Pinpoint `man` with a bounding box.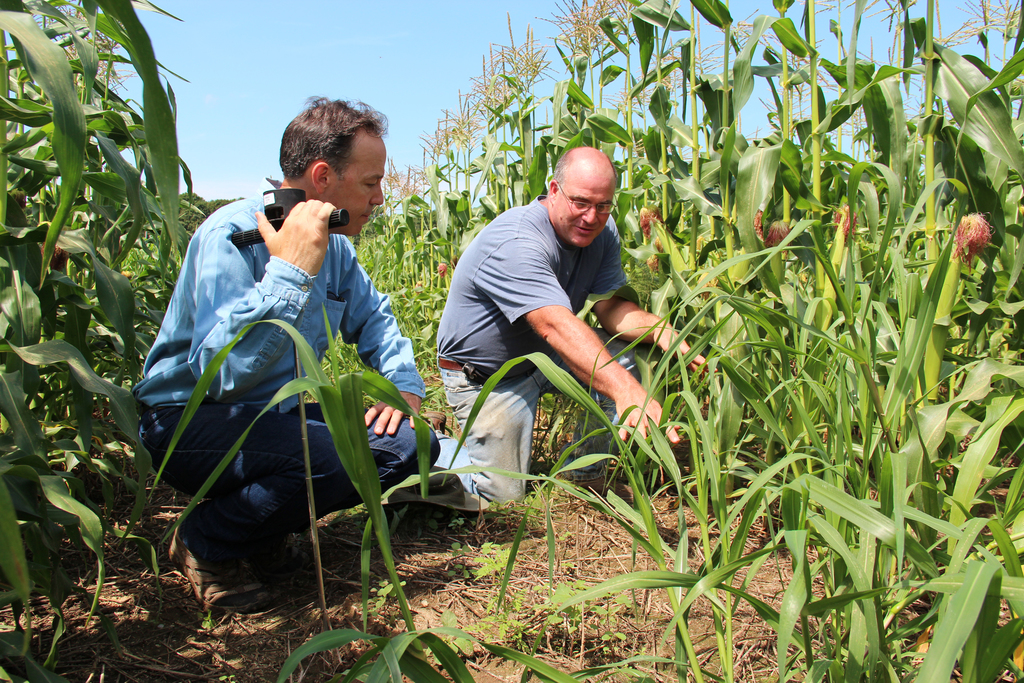
(x1=431, y1=135, x2=675, y2=509).
